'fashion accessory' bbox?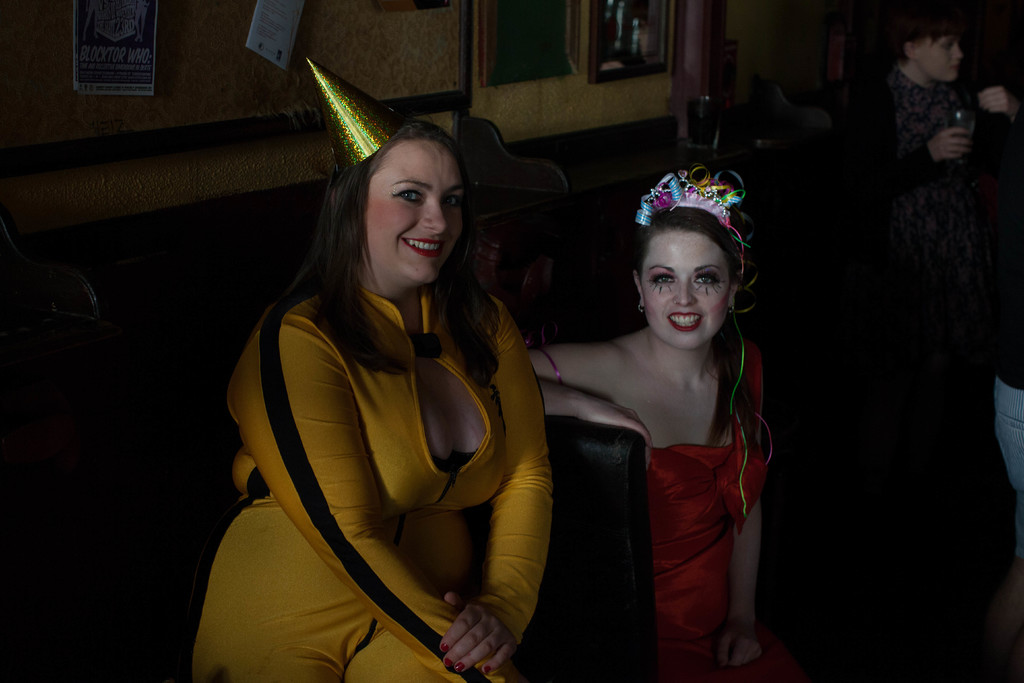
[636, 164, 762, 522]
